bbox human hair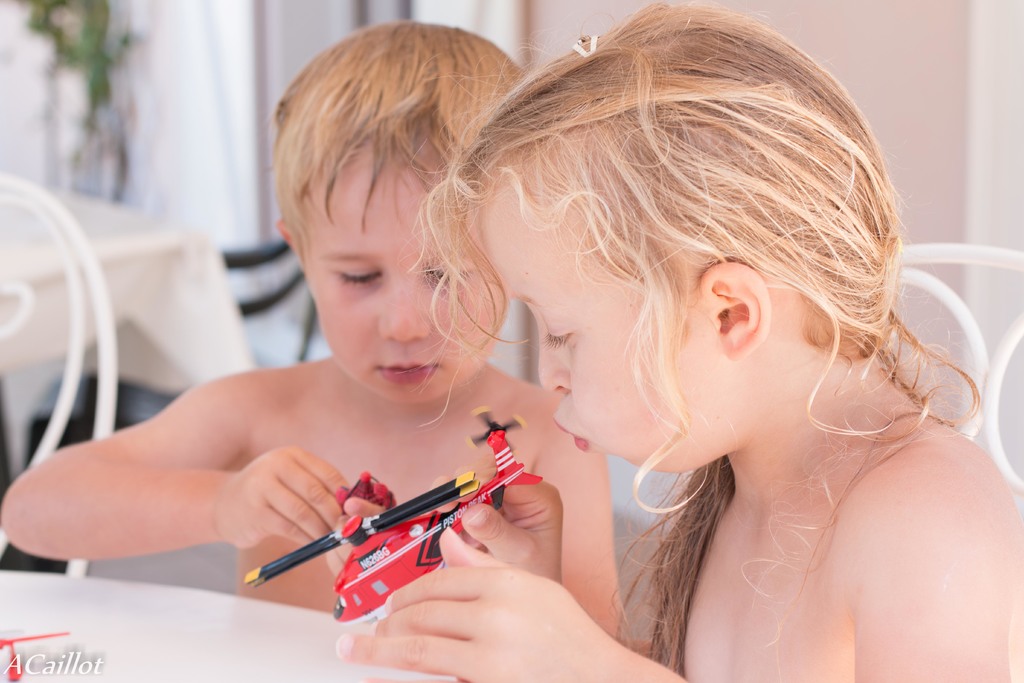
detection(266, 10, 527, 261)
